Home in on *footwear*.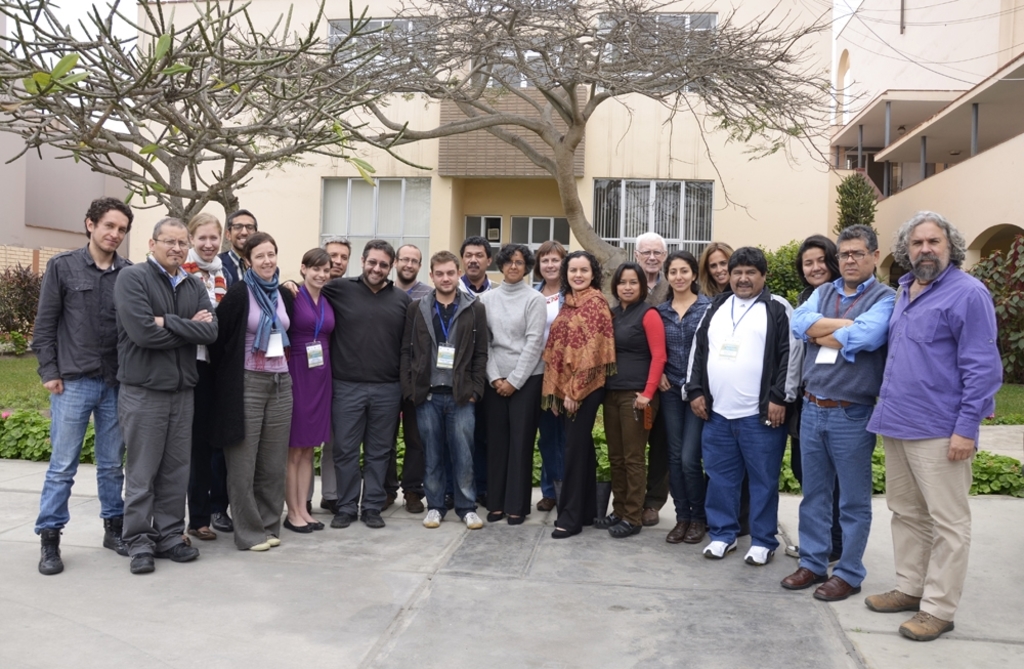
Homed in at (309,517,323,527).
